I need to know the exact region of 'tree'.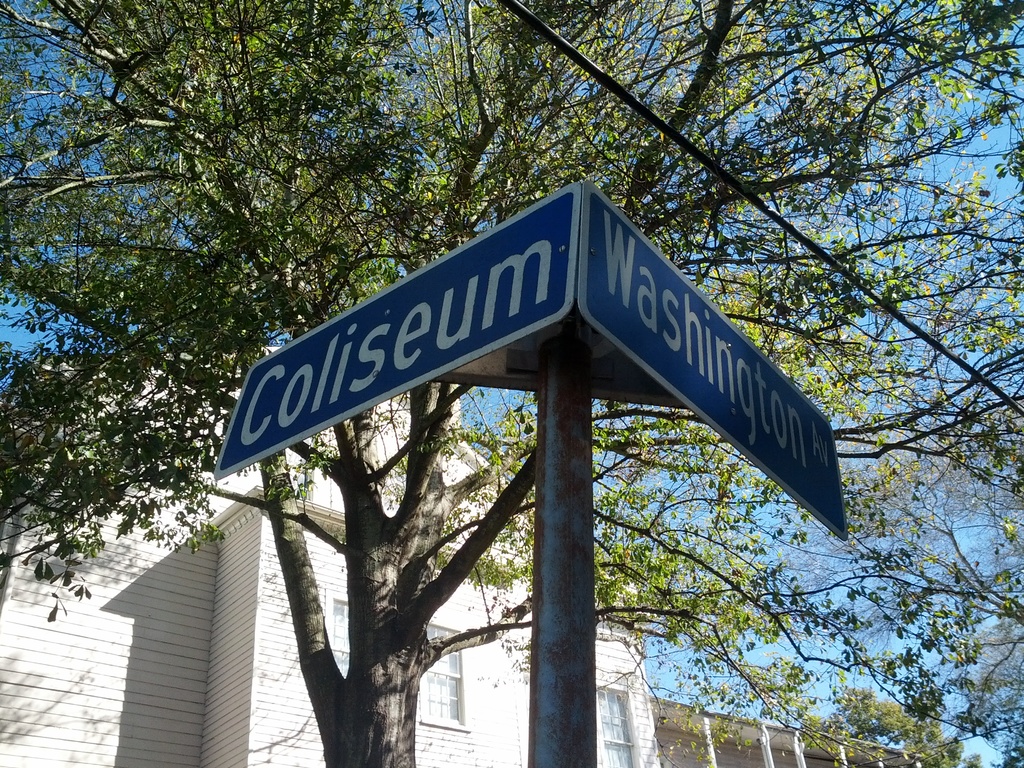
Region: (0, 0, 1023, 767).
